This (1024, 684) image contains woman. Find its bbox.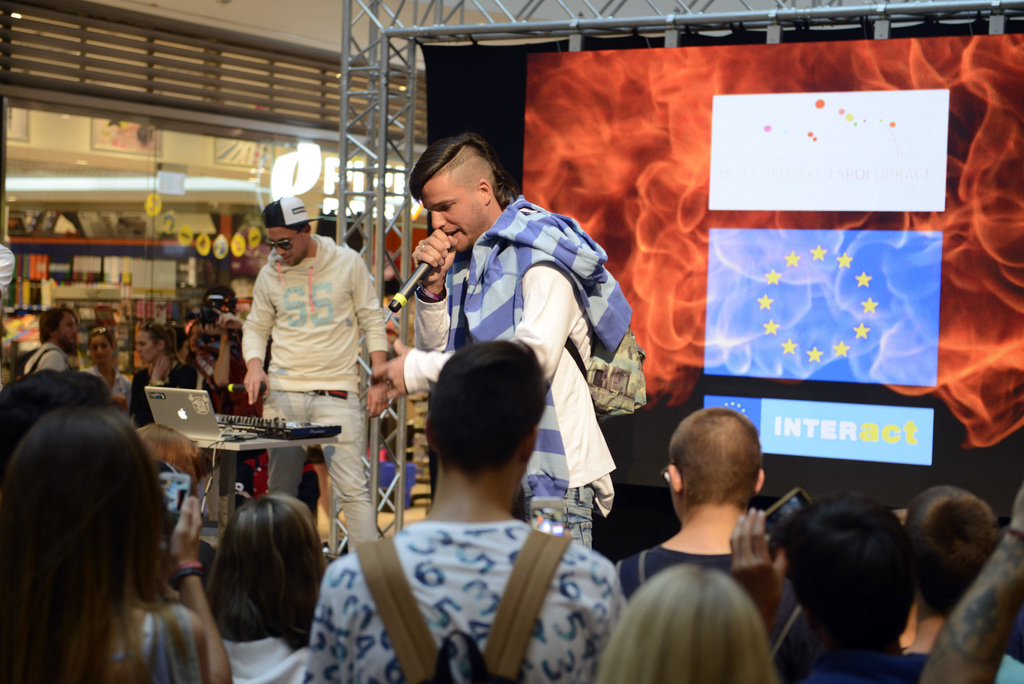
crop(72, 321, 140, 410).
